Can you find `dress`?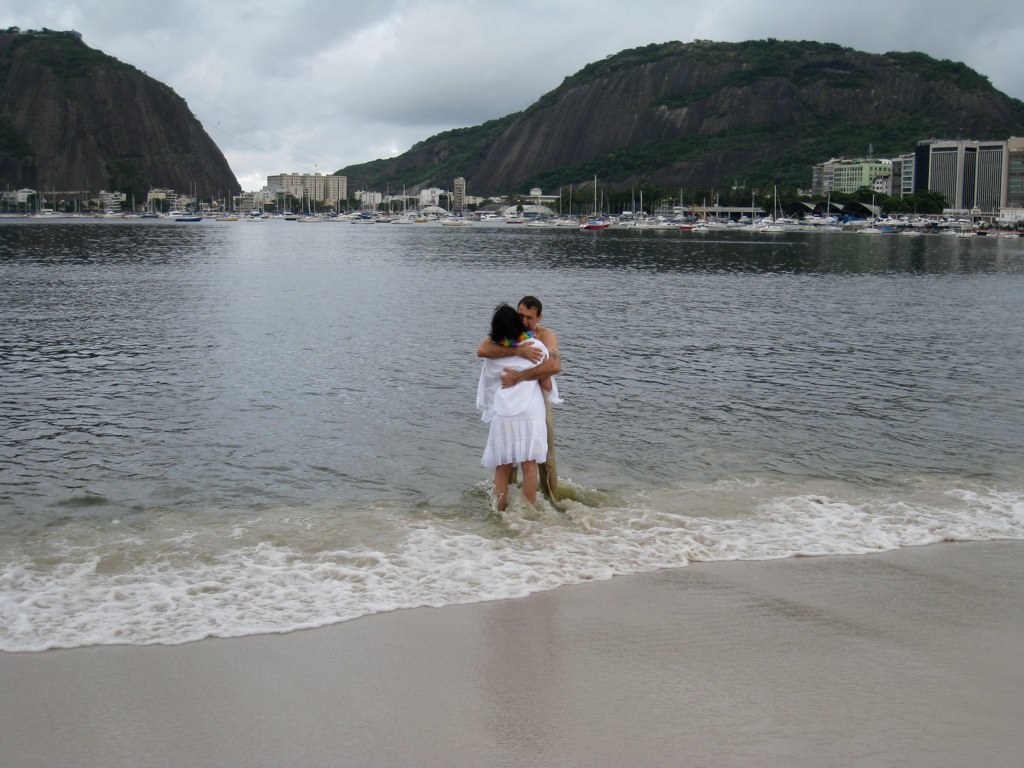
Yes, bounding box: (x1=472, y1=334, x2=561, y2=468).
